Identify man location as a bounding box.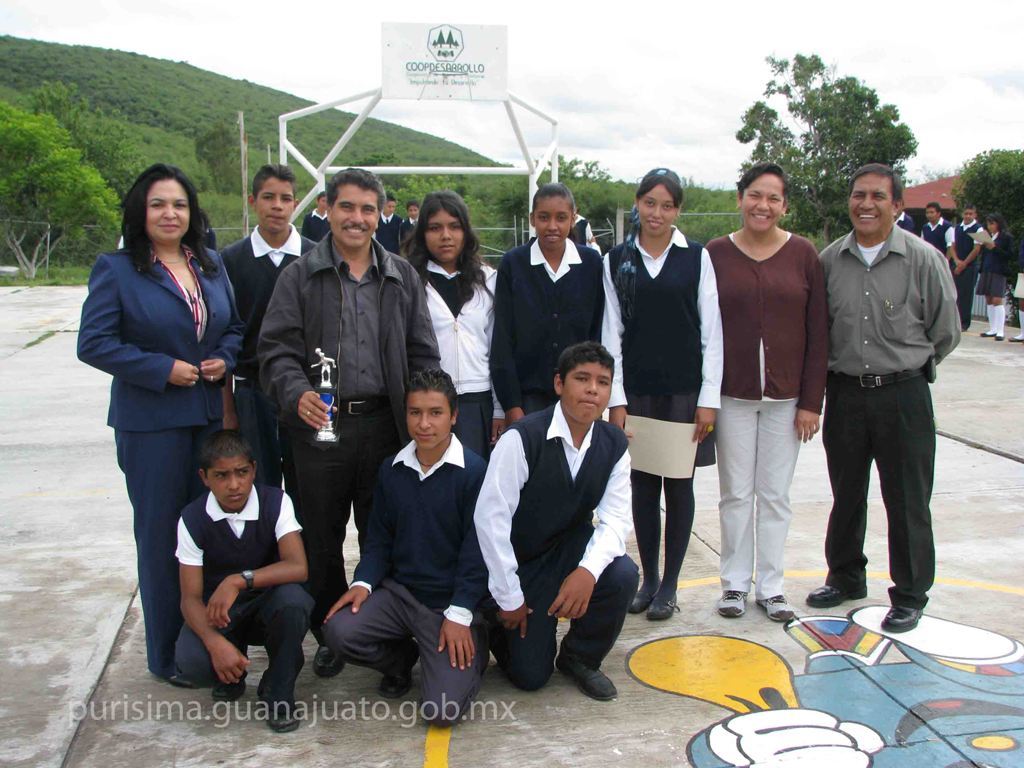
[370,187,404,257].
